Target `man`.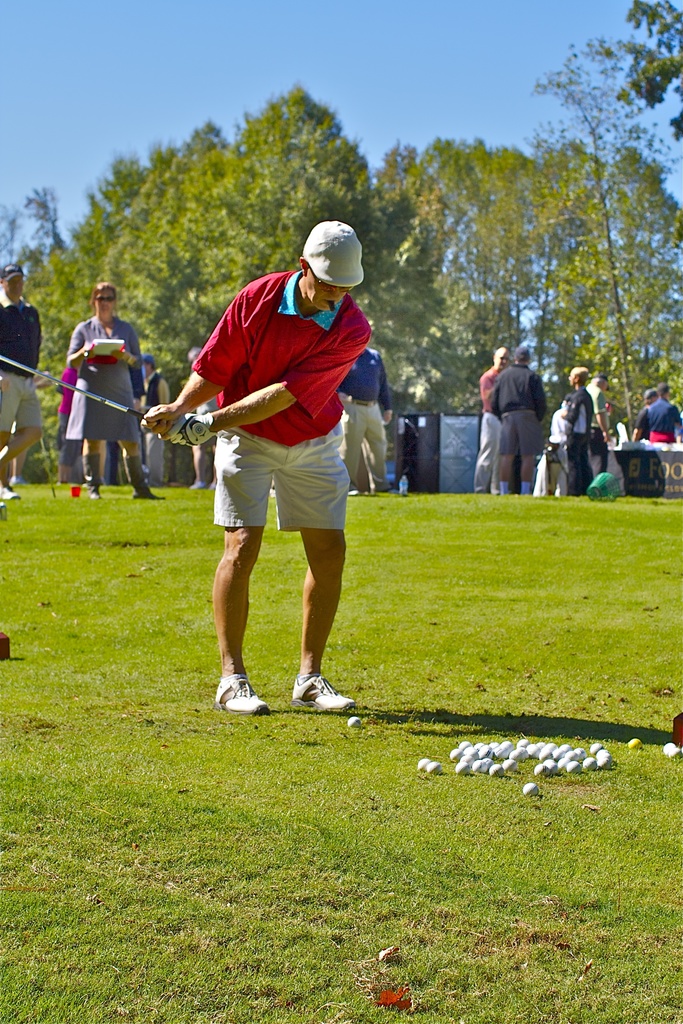
Target region: <box>174,216,394,716</box>.
